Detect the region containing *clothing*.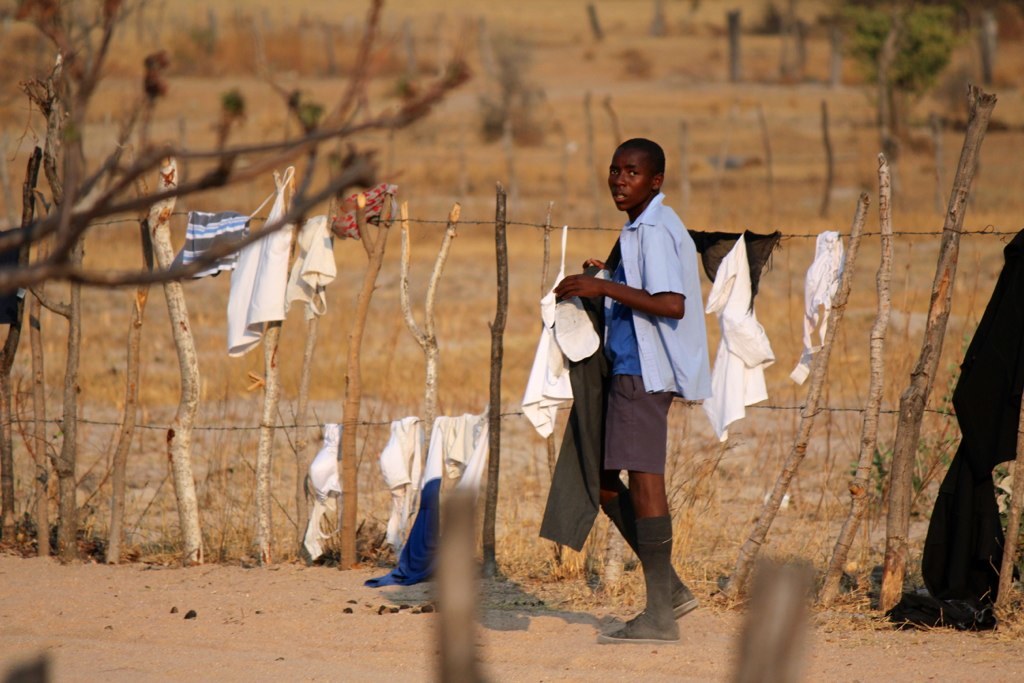
Rect(227, 185, 294, 344).
